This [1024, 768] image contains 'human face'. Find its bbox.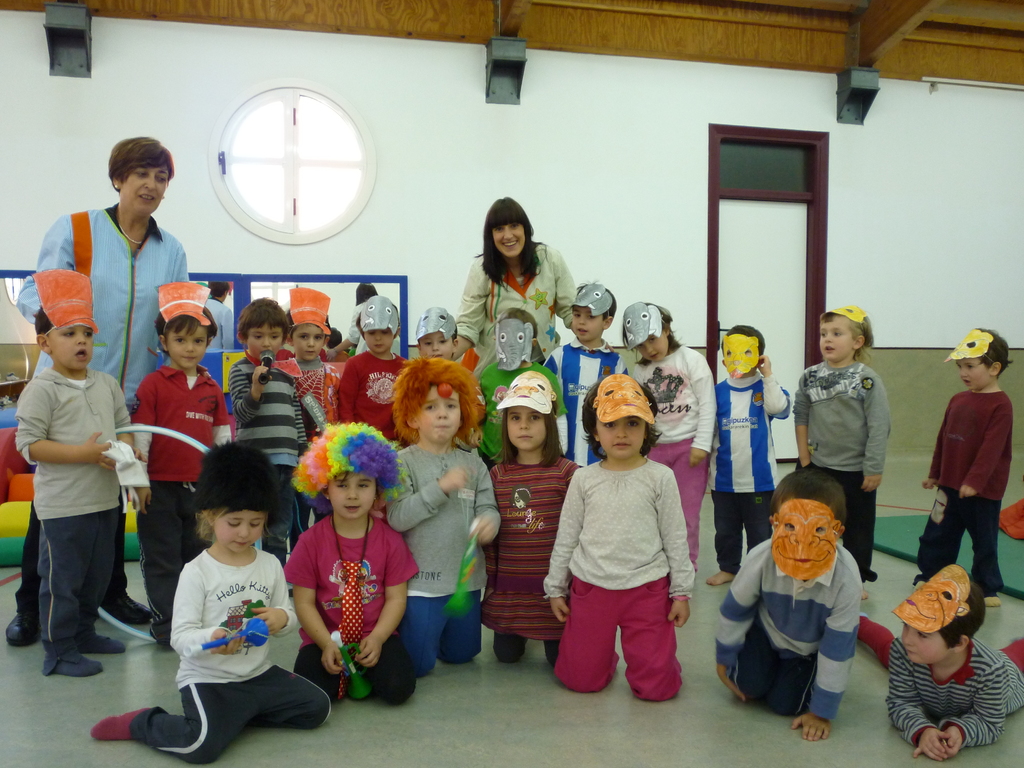
Rect(633, 331, 670, 360).
